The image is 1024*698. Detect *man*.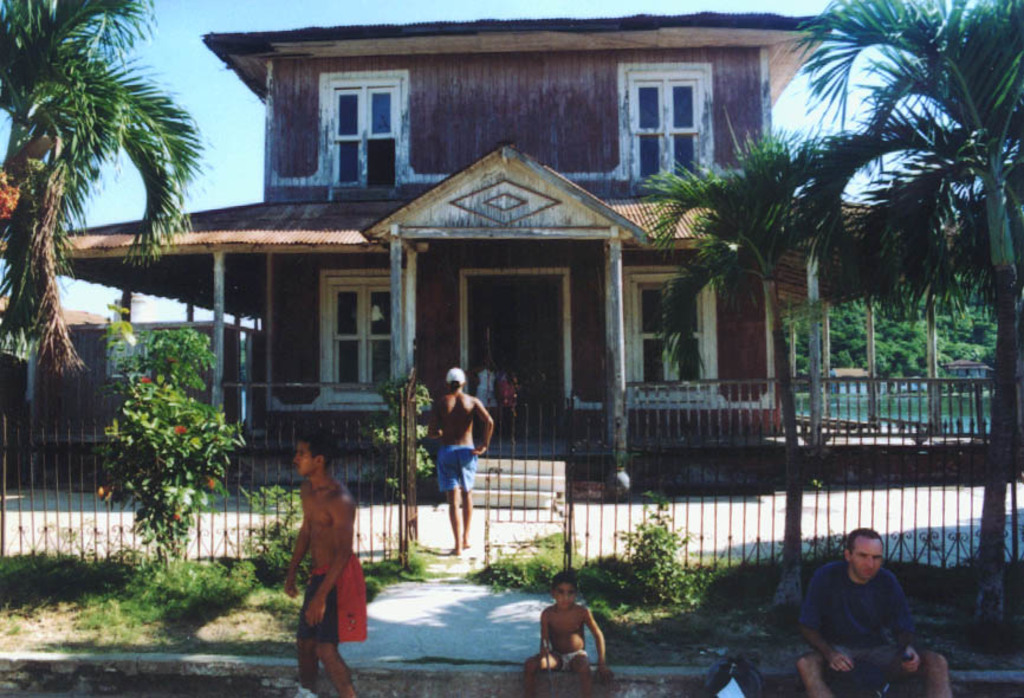
Detection: x1=428, y1=369, x2=492, y2=554.
